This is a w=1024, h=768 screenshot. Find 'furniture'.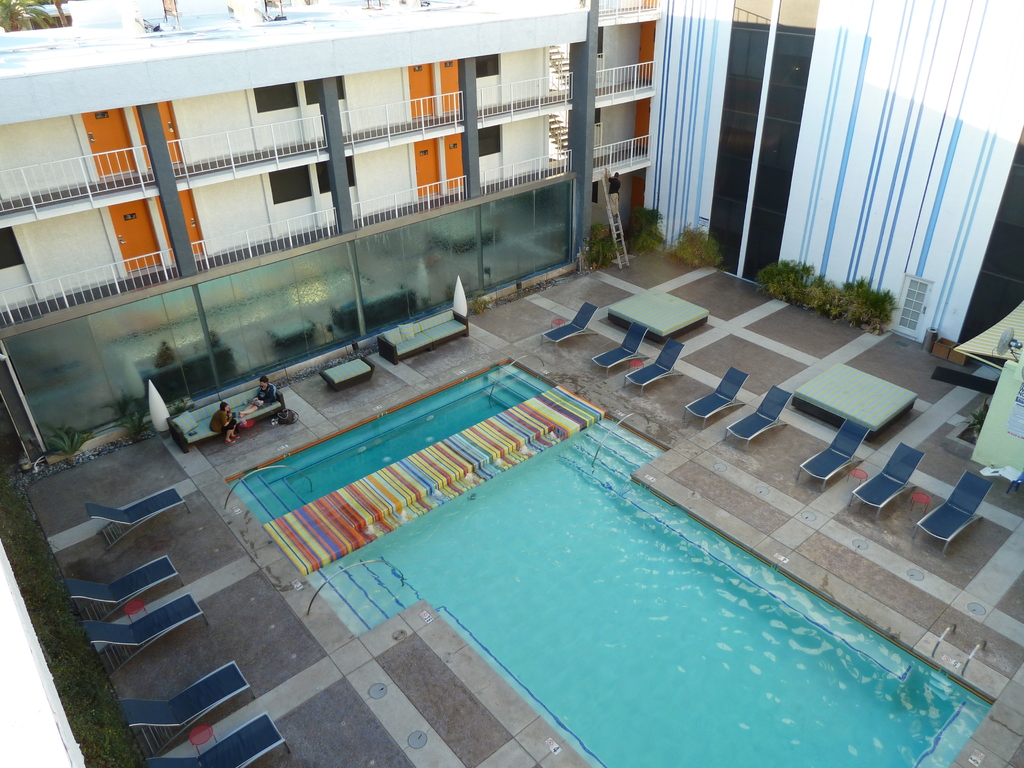
Bounding box: box(729, 384, 791, 449).
